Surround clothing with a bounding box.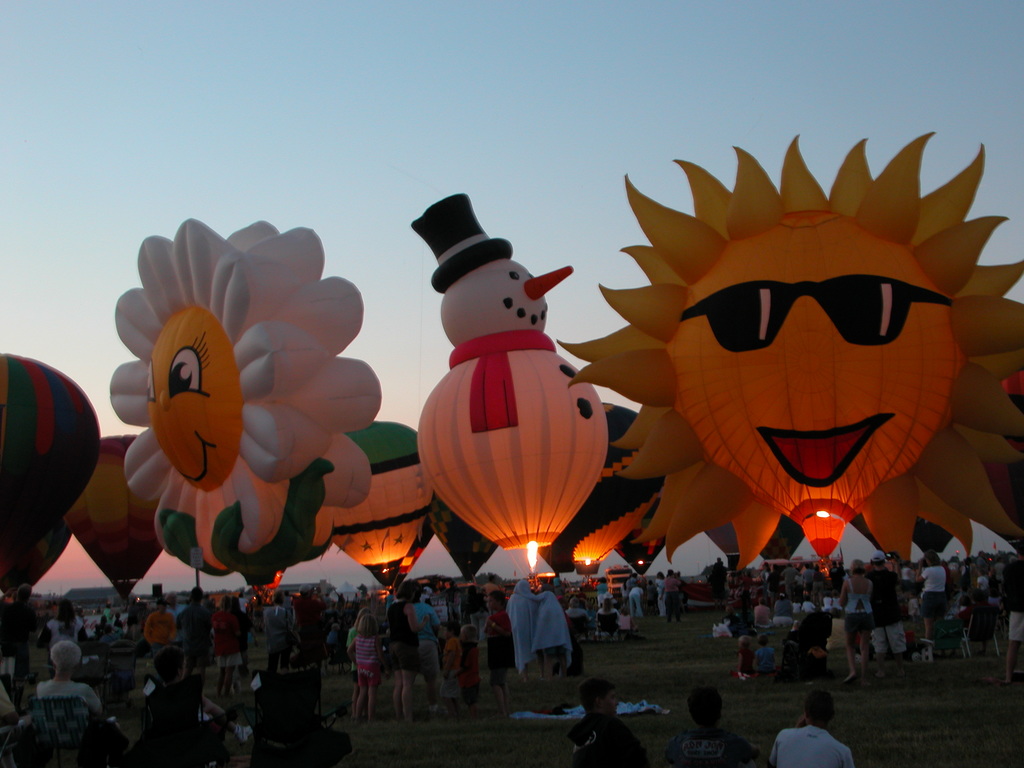
x1=140, y1=610, x2=182, y2=660.
